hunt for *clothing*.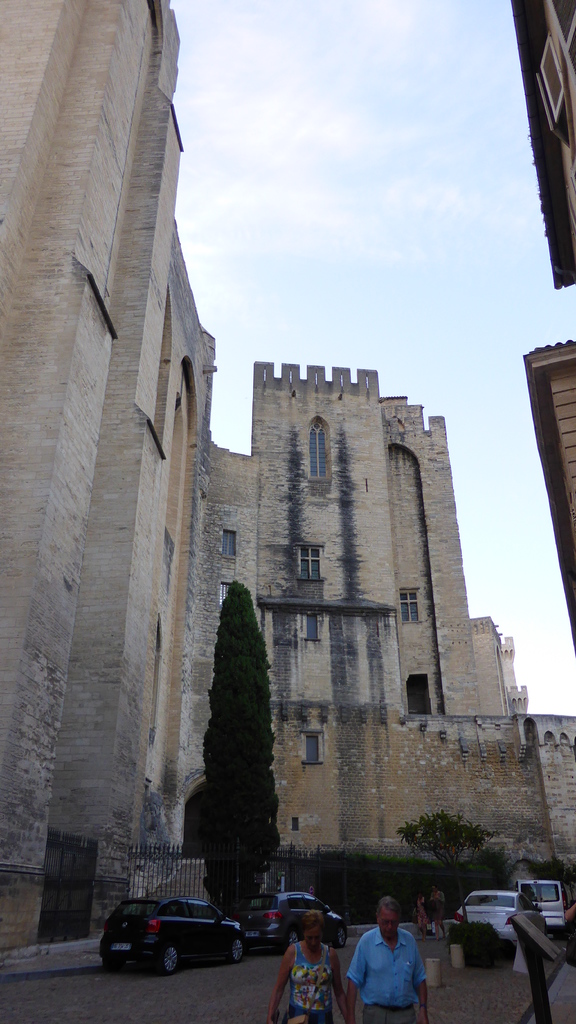
Hunted down at [left=290, top=944, right=337, bottom=1014].
